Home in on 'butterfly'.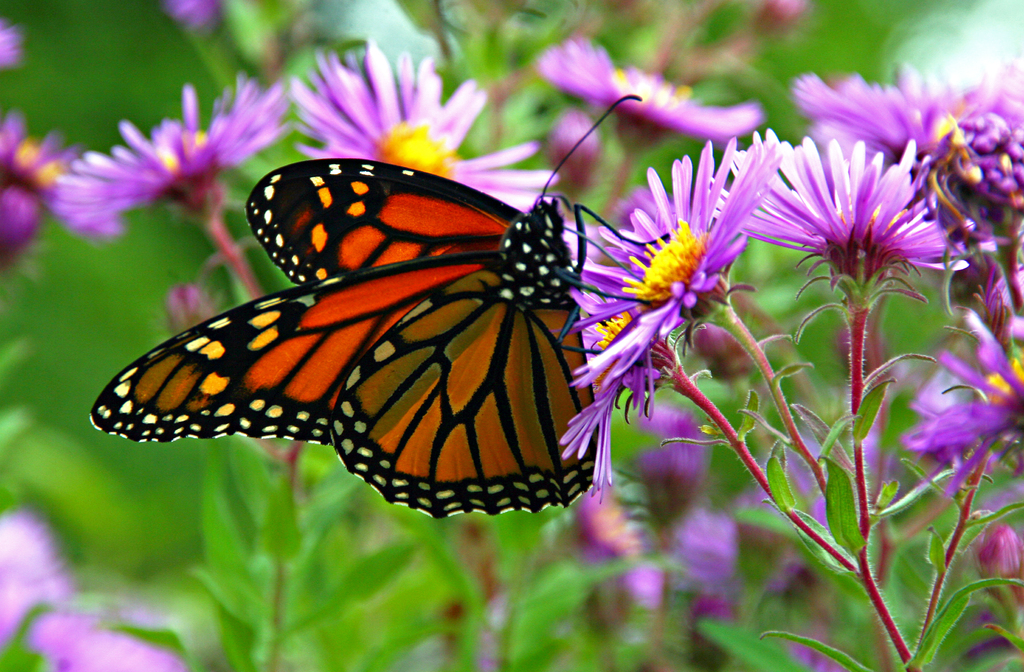
Homed in at region(93, 138, 568, 531).
